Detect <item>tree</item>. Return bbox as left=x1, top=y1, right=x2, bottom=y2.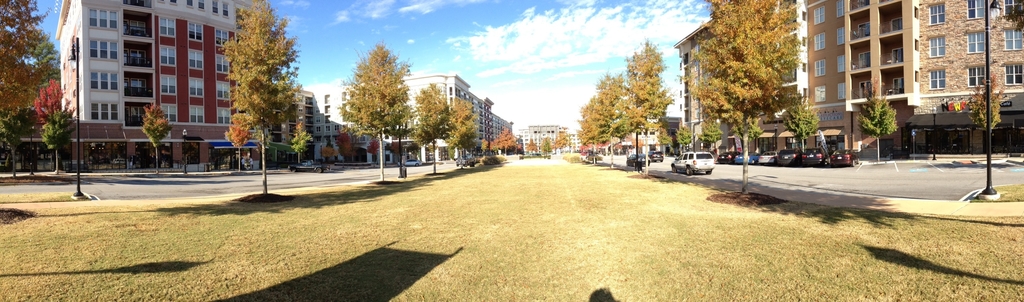
left=614, top=38, right=673, bottom=177.
